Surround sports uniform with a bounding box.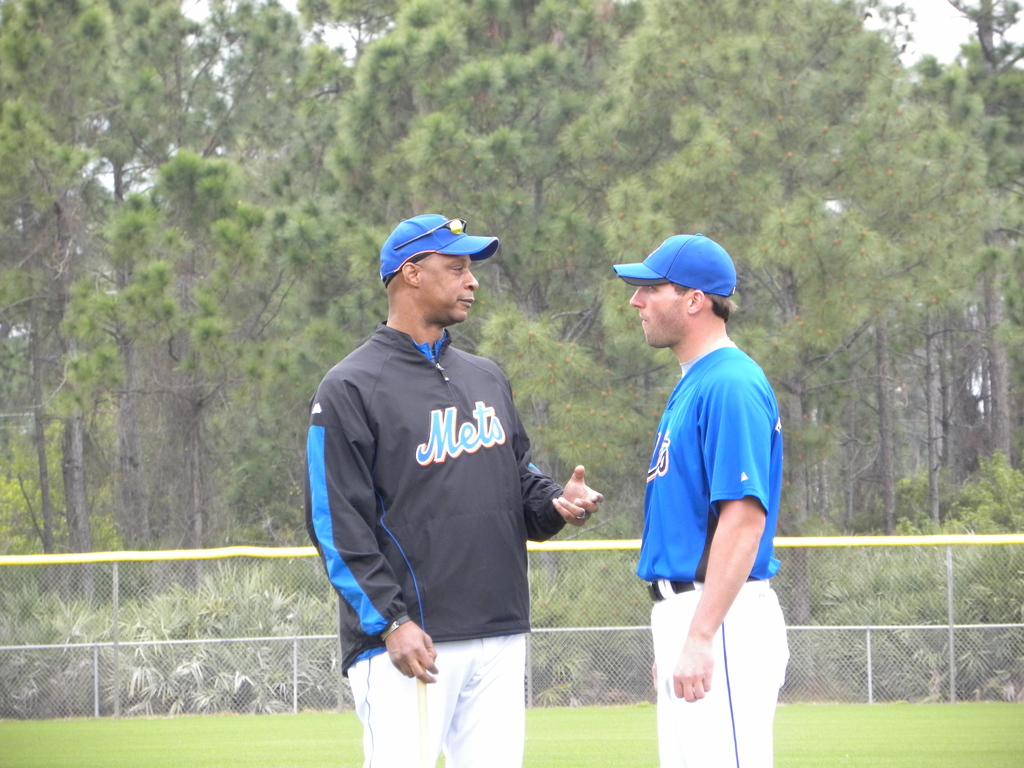
detection(647, 347, 791, 767).
